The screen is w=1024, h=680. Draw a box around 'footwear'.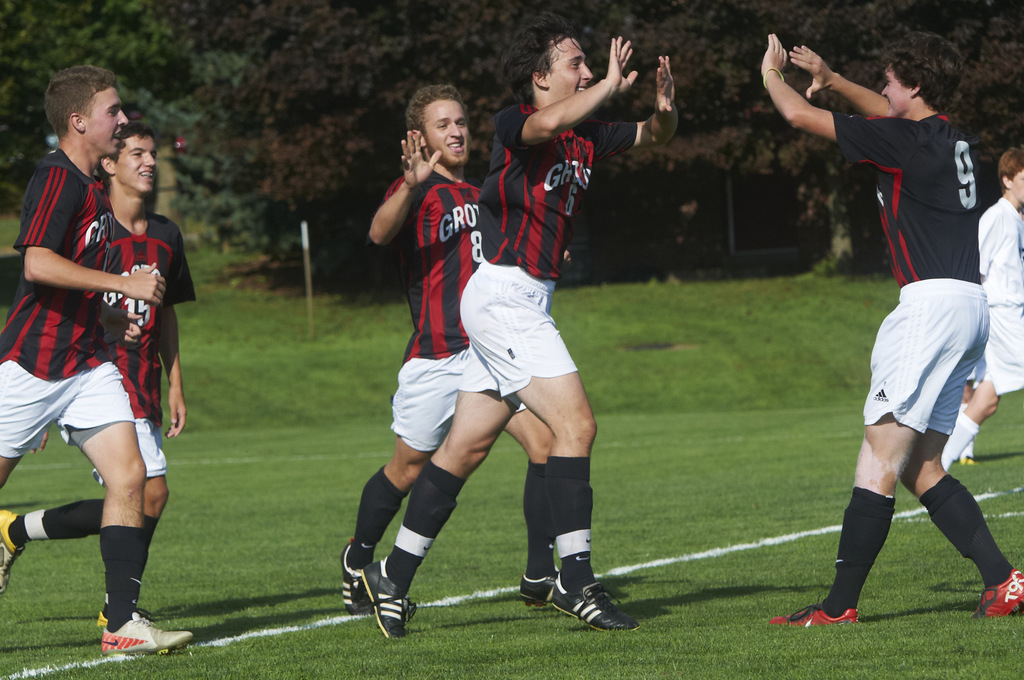
<bbox>545, 581, 640, 628</bbox>.
